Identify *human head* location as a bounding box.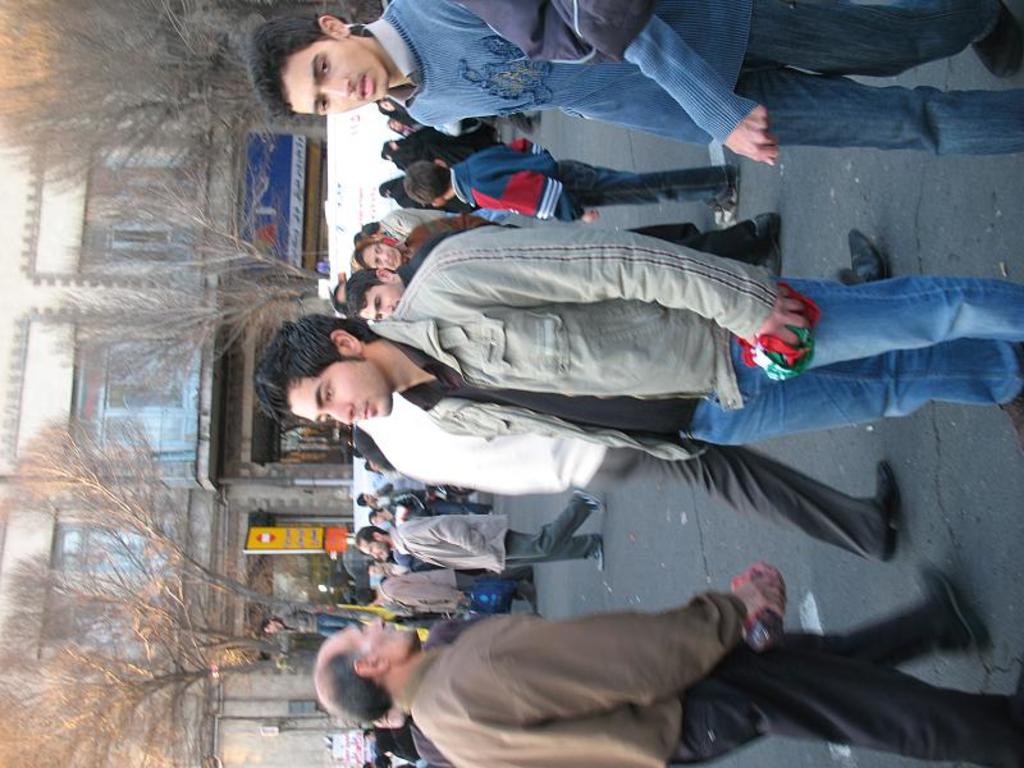
bbox=(364, 458, 379, 476).
